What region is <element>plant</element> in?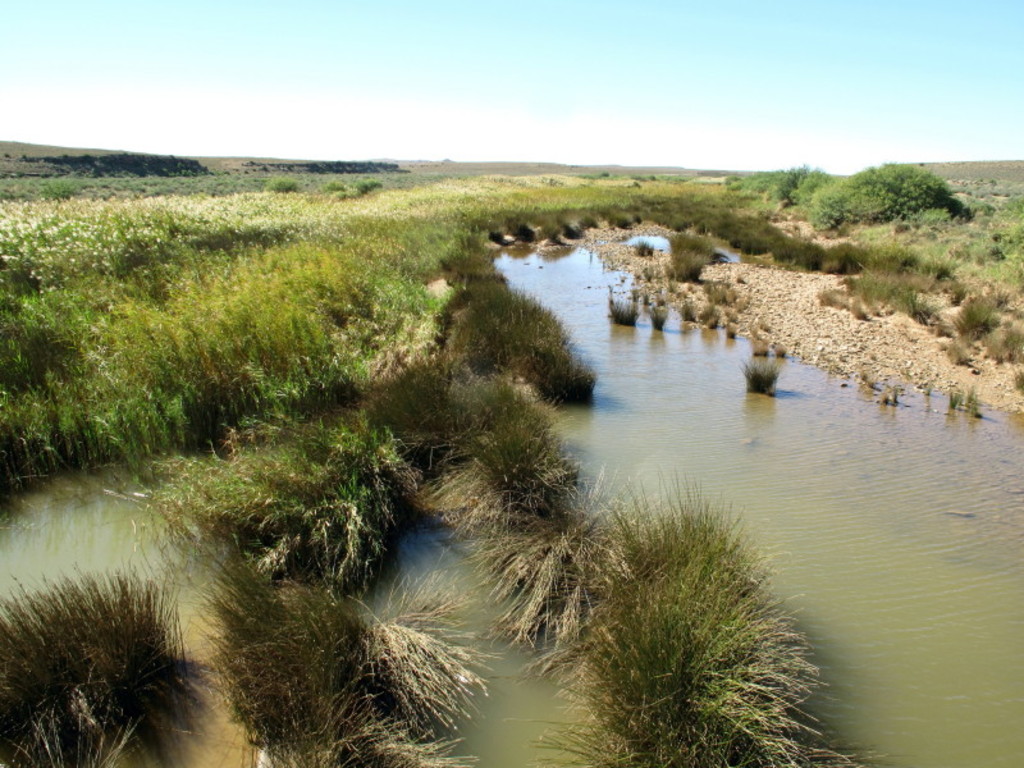
select_region(552, 211, 580, 237).
